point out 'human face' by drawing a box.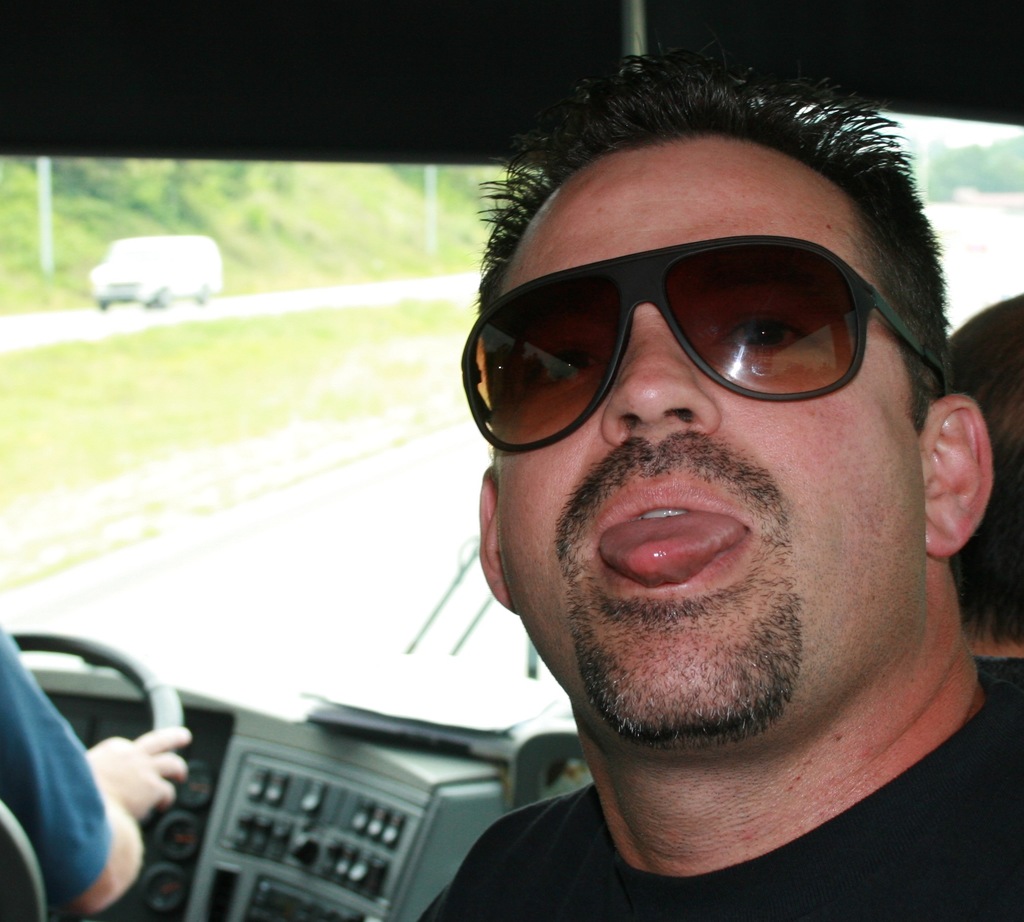
(493,142,915,728).
